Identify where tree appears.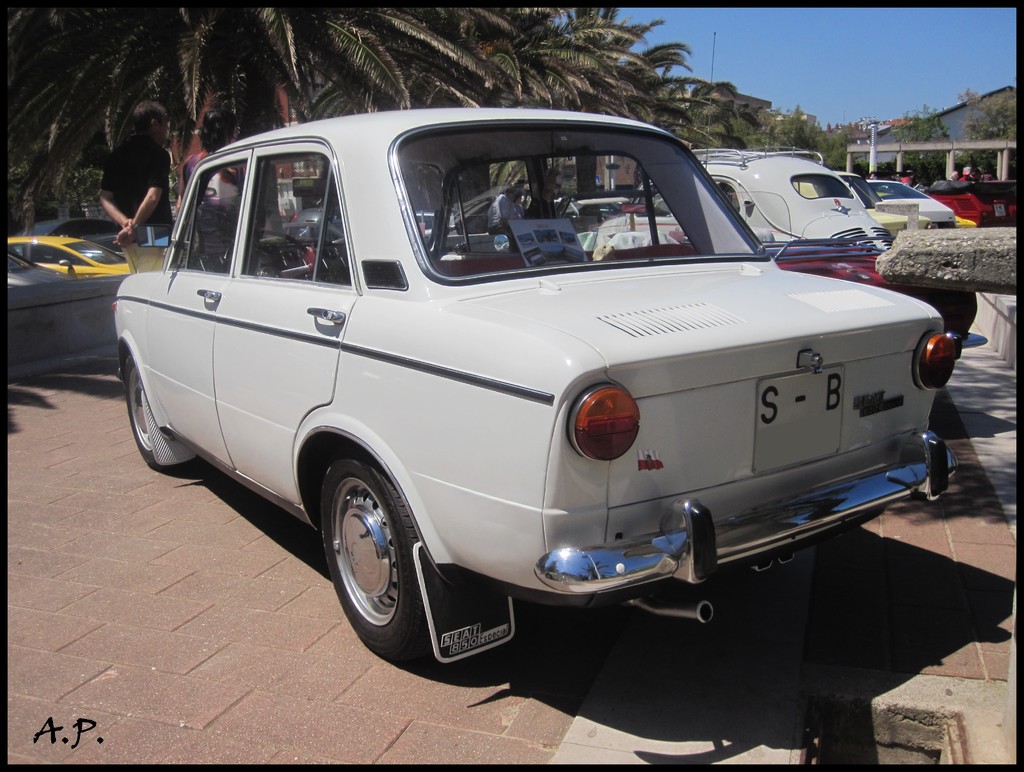
Appears at (960, 88, 1014, 165).
